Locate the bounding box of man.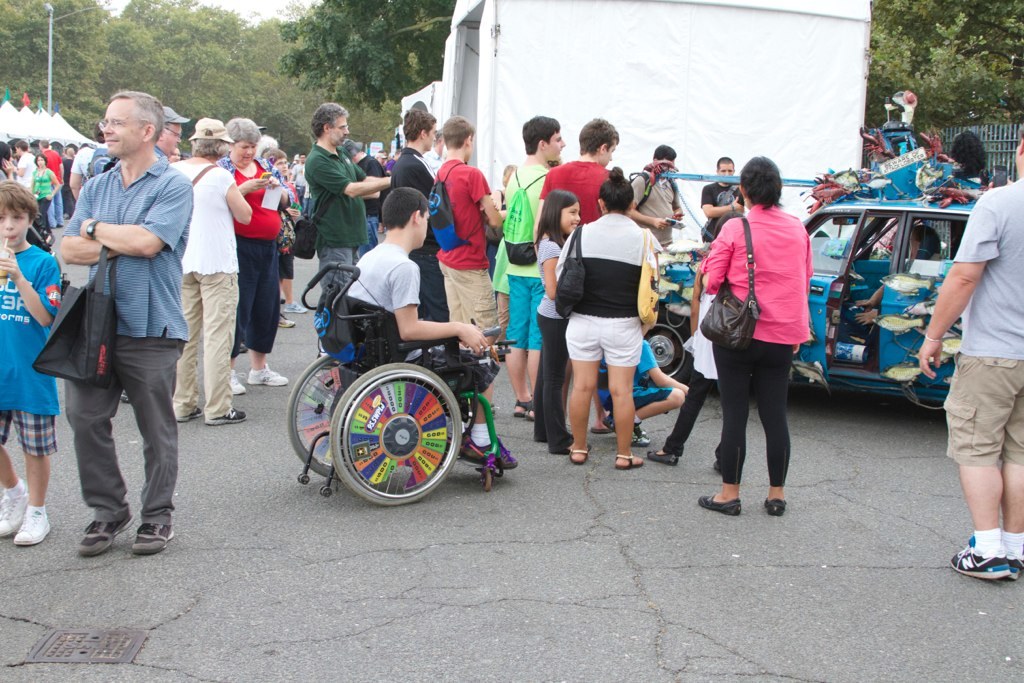
Bounding box: box(348, 185, 521, 470).
